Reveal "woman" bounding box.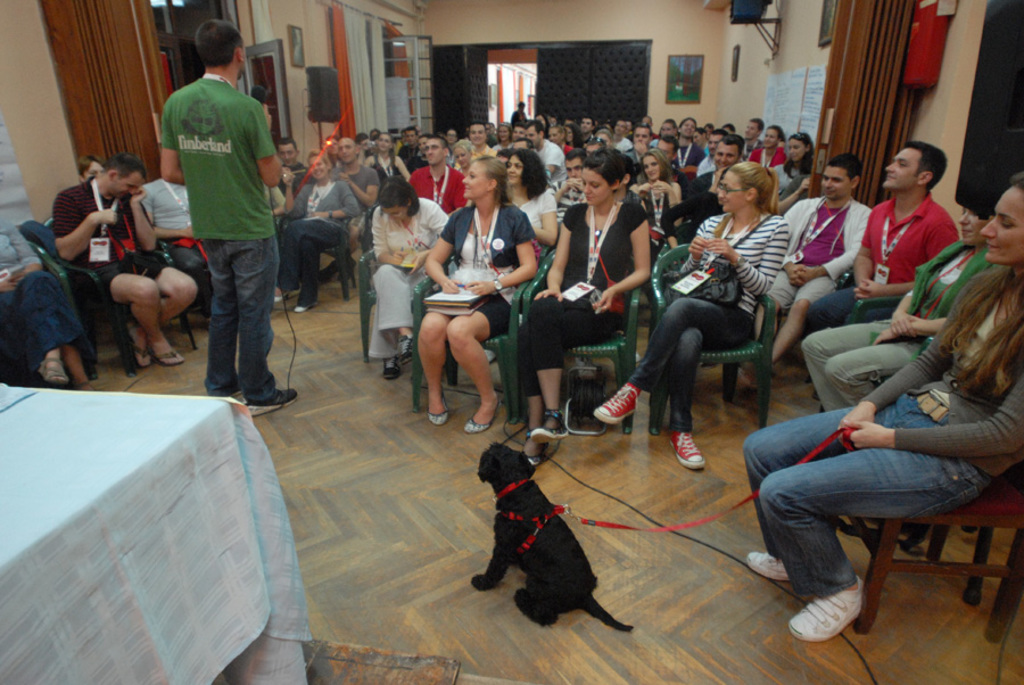
Revealed: (left=799, top=206, right=1000, bottom=422).
